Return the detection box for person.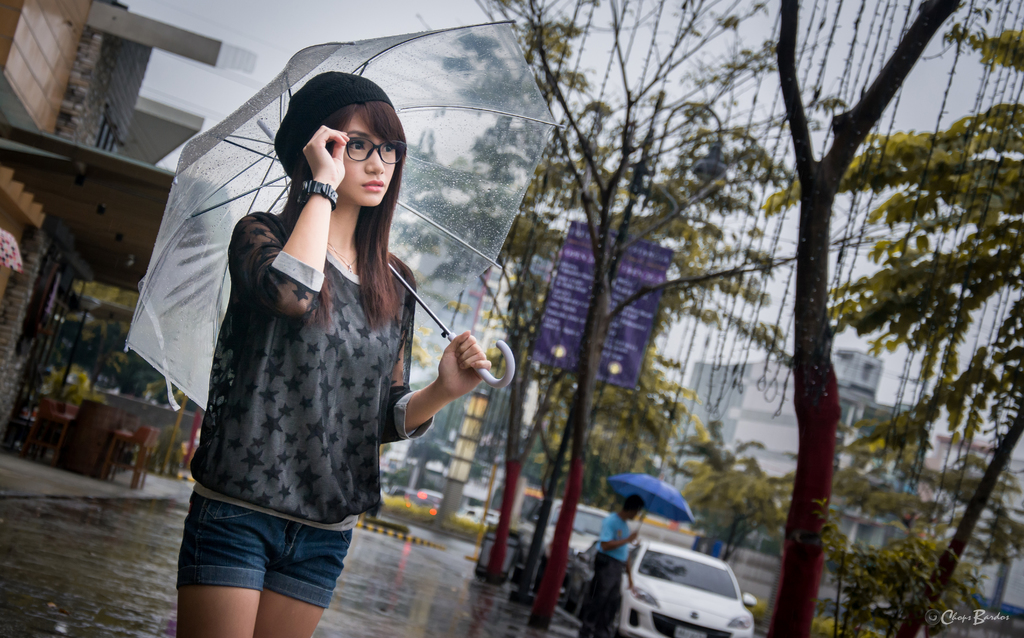
591, 495, 644, 637.
